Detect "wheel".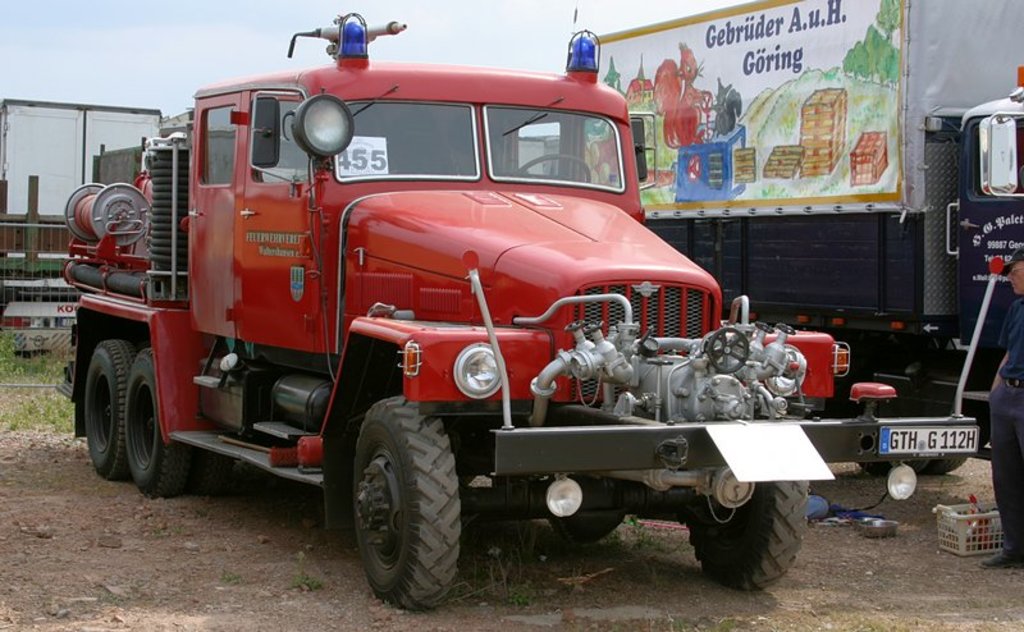
Detected at x1=351, y1=393, x2=463, y2=612.
